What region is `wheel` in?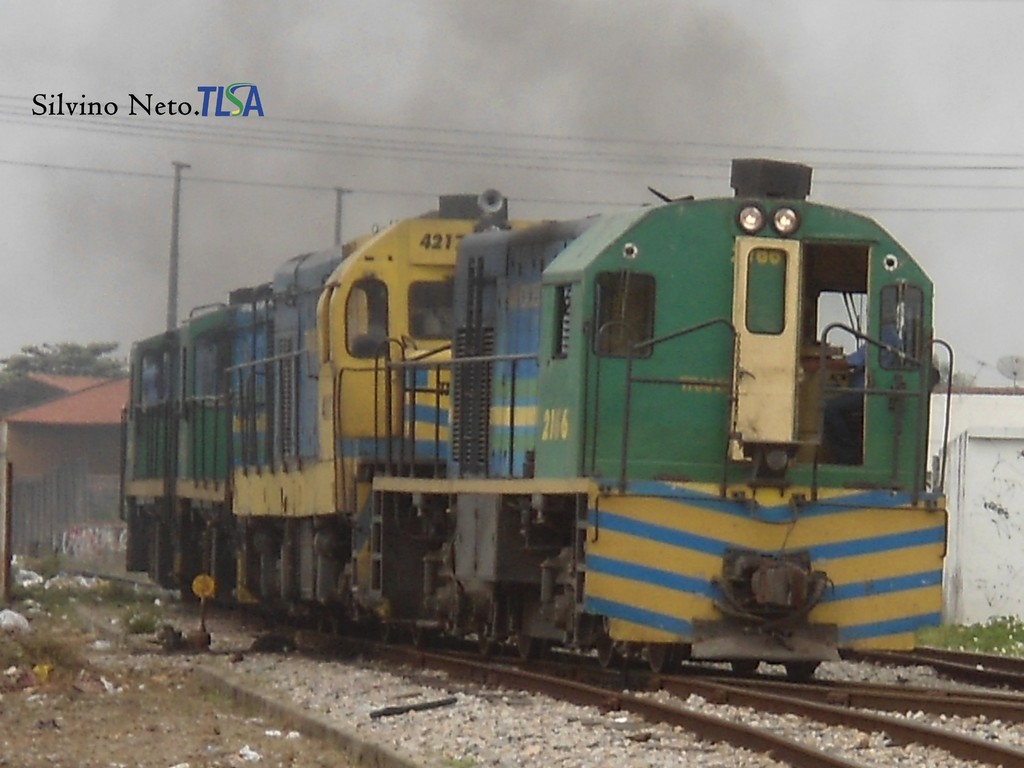
{"left": 640, "top": 638, "right": 691, "bottom": 682}.
